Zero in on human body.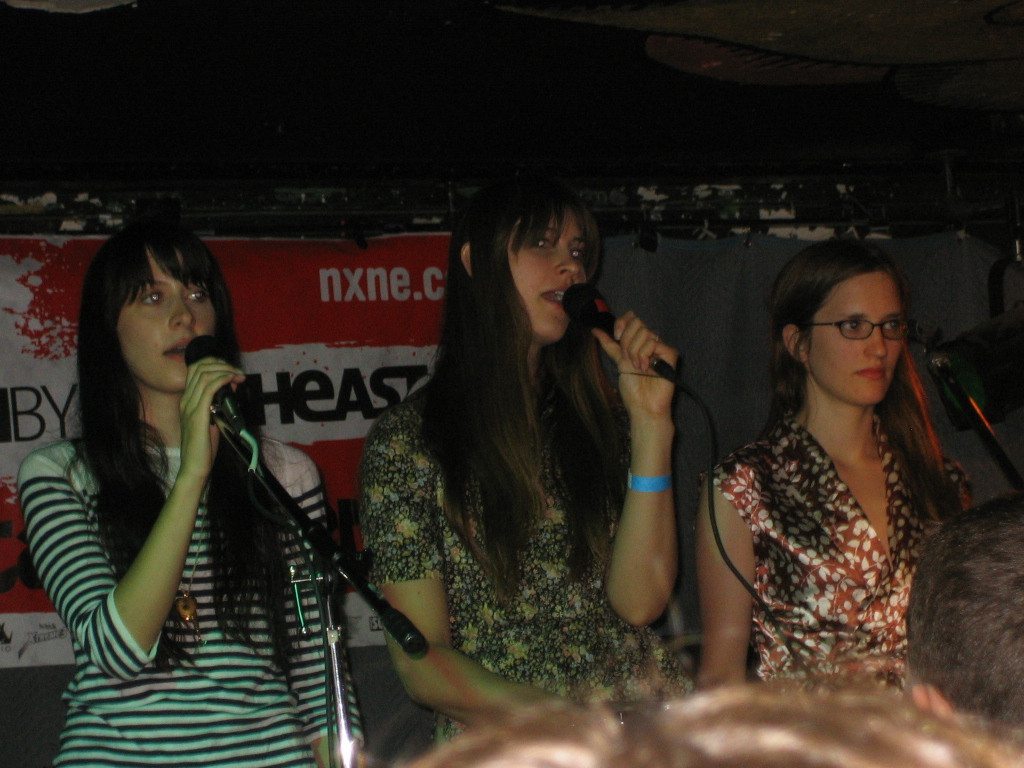
Zeroed in: l=19, t=210, r=366, b=766.
